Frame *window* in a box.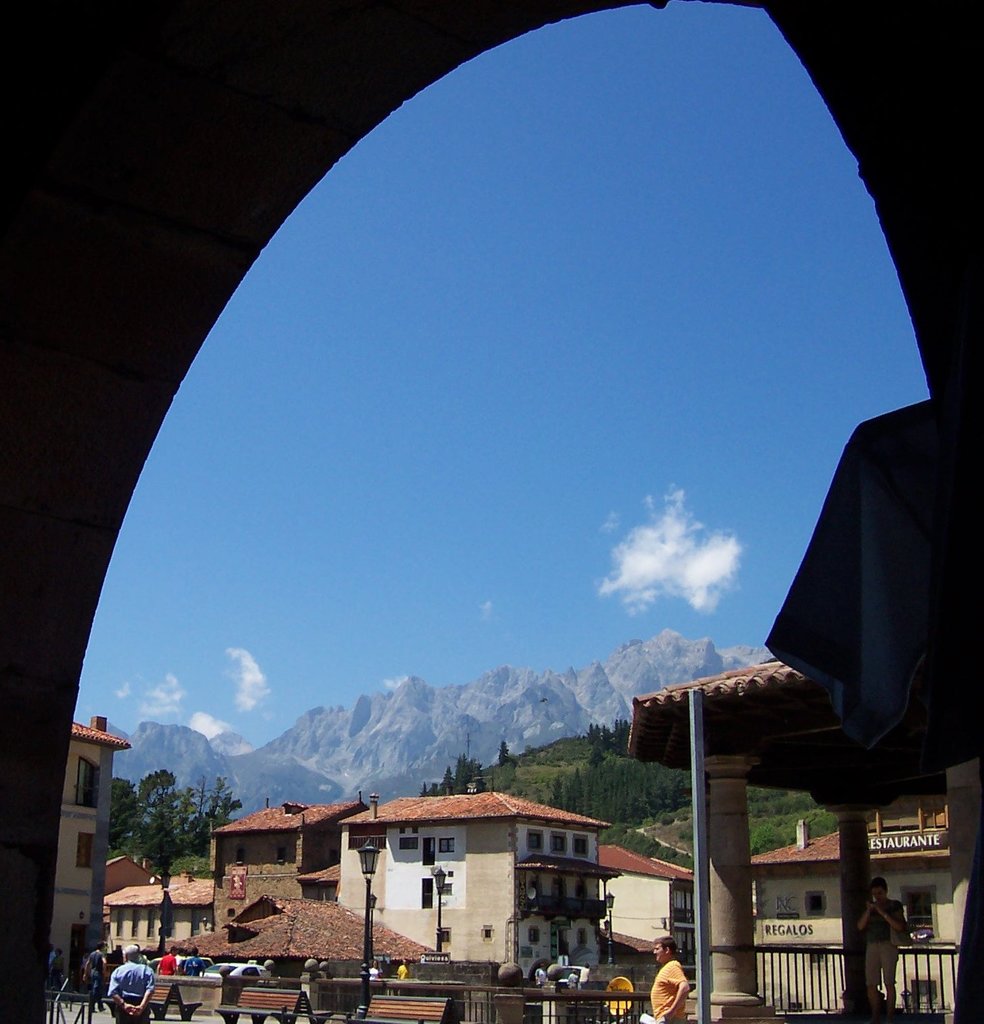
x1=76 y1=831 x2=94 y2=871.
